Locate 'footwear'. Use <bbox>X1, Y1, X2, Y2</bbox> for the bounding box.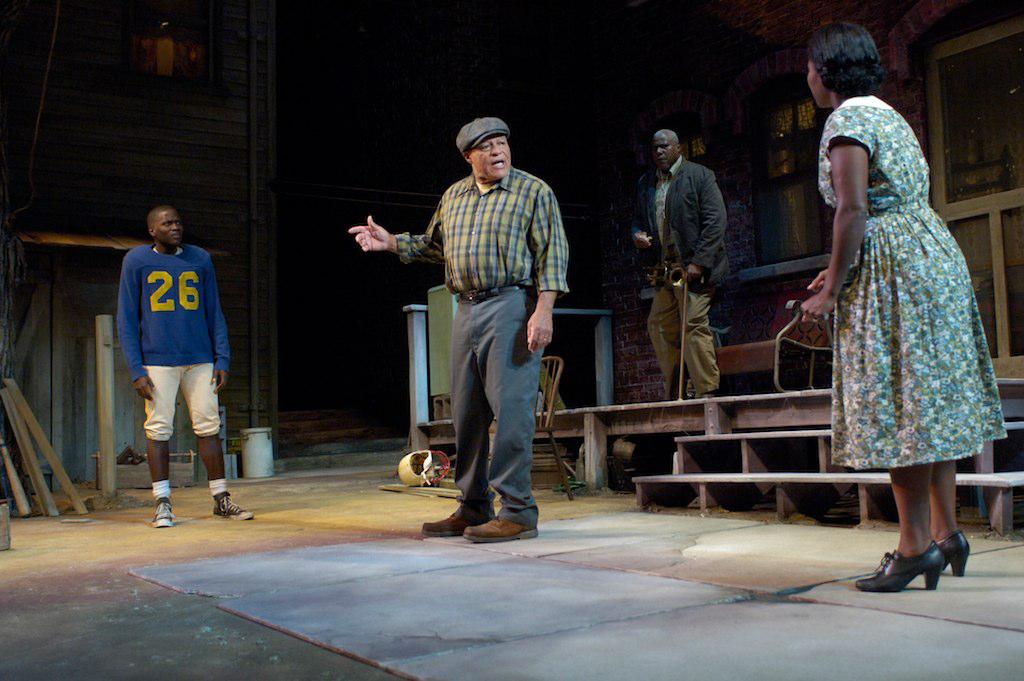
<bbox>855, 534, 946, 590</bbox>.
